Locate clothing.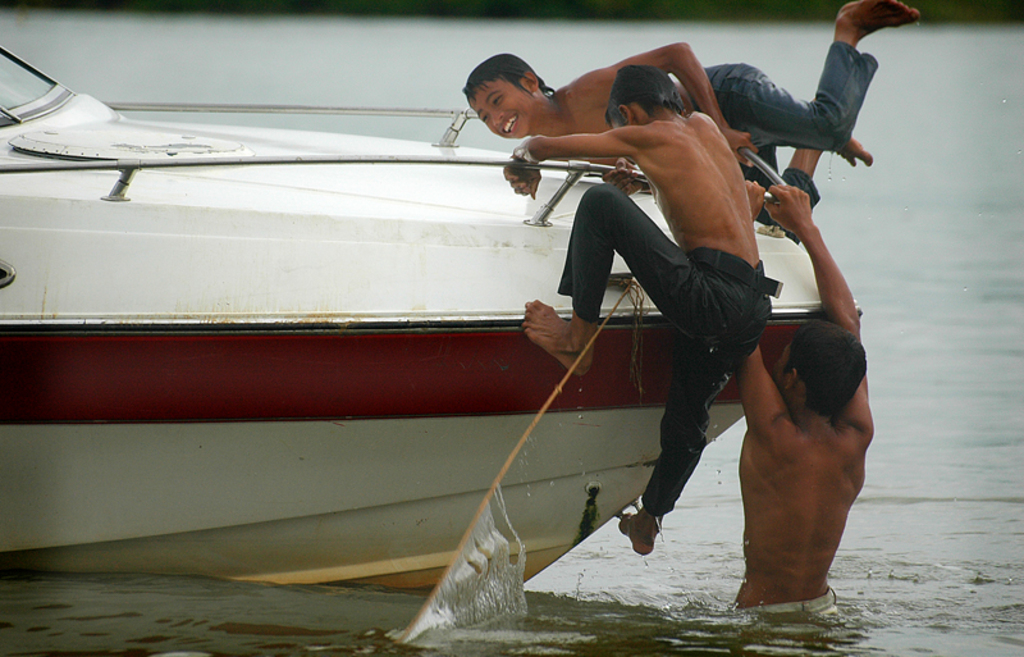
Bounding box: (x1=554, y1=181, x2=773, y2=517).
